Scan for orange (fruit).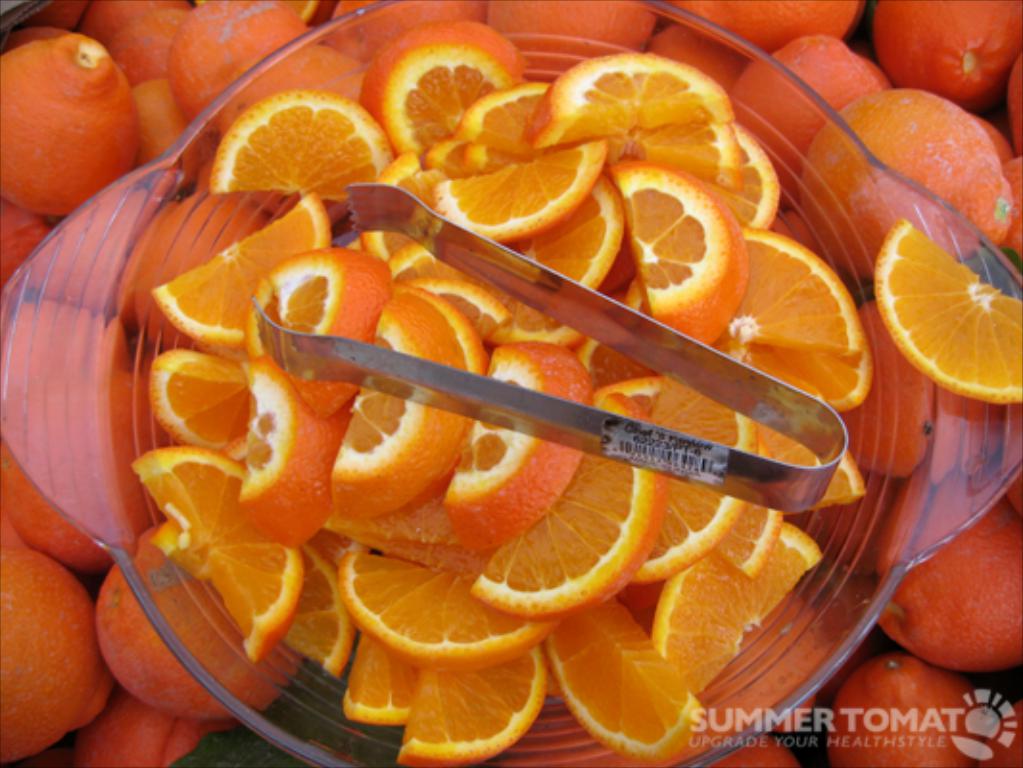
Scan result: (374, 27, 505, 140).
